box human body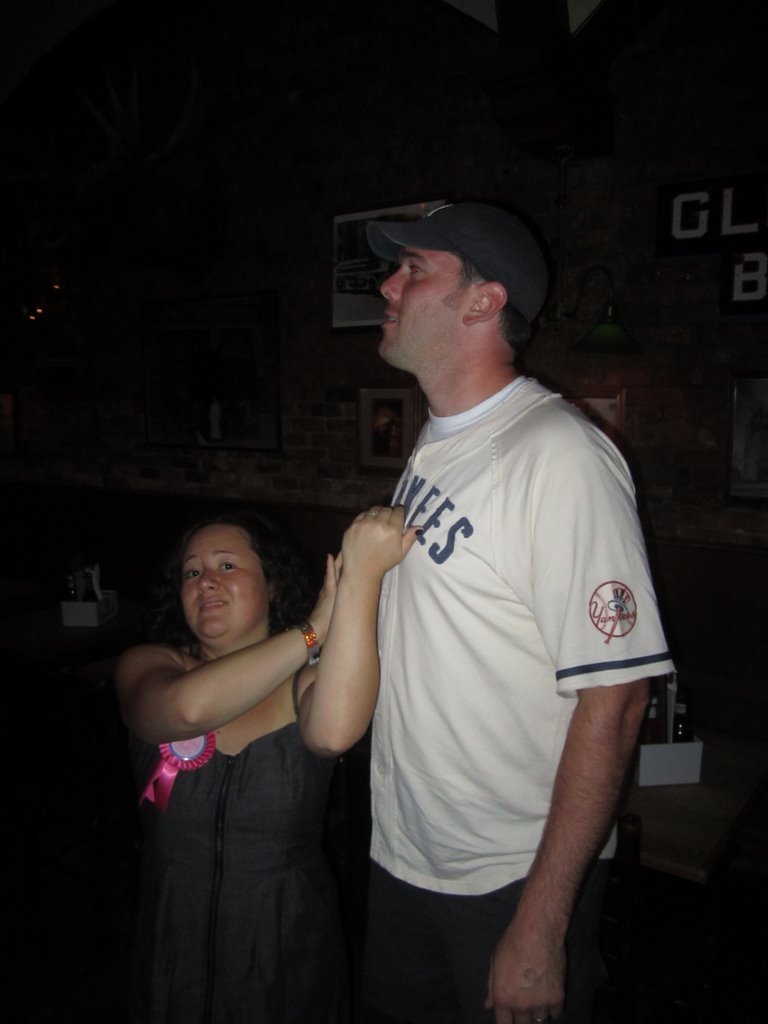
(130,508,426,1018)
